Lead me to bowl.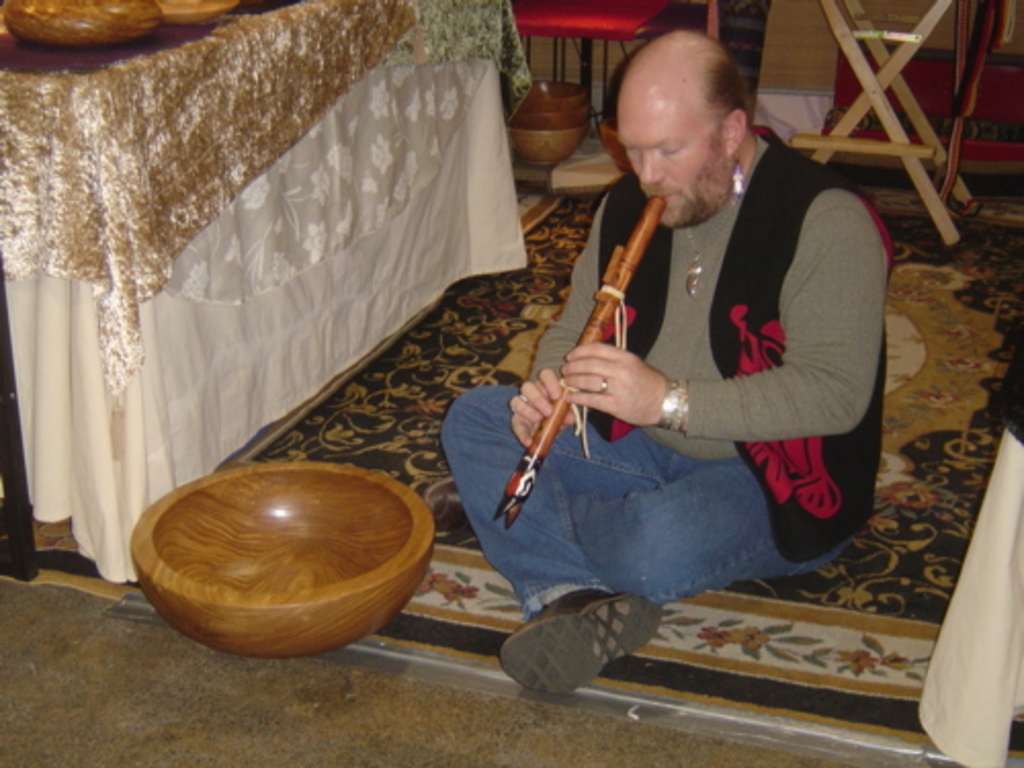
Lead to {"left": 510, "top": 127, "right": 578, "bottom": 166}.
